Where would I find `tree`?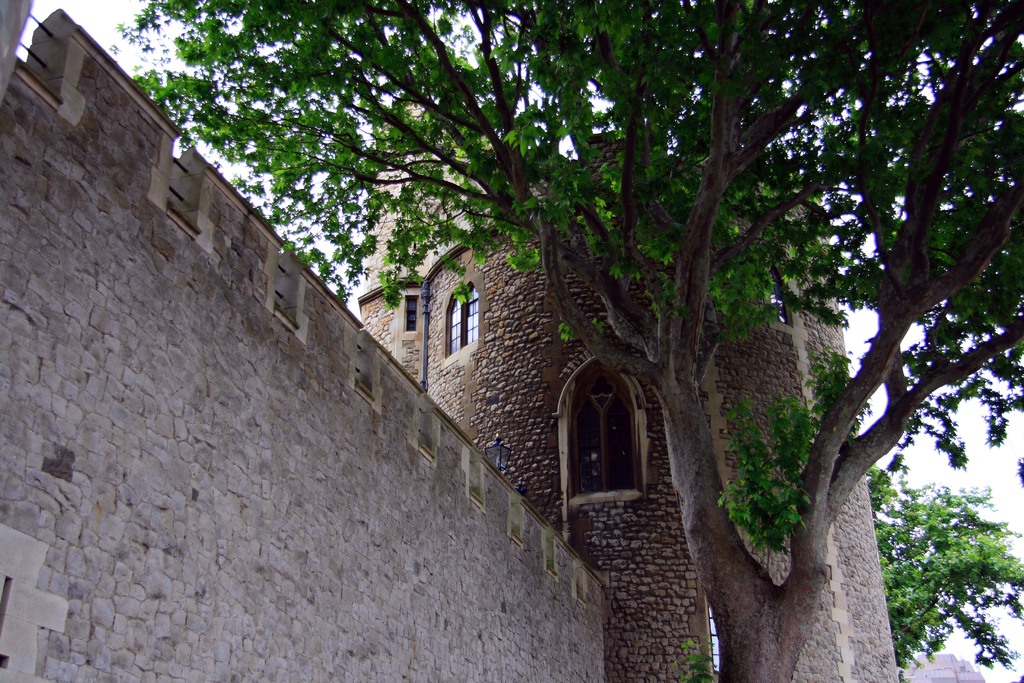
At rect(872, 460, 1021, 682).
